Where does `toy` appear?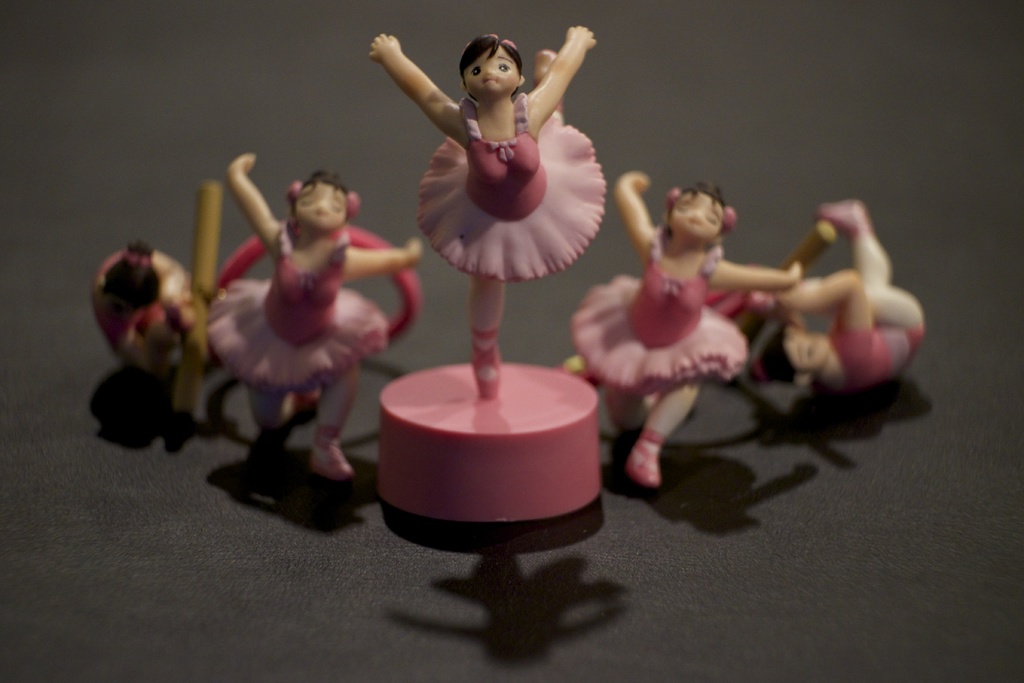
Appears at box(570, 173, 803, 490).
